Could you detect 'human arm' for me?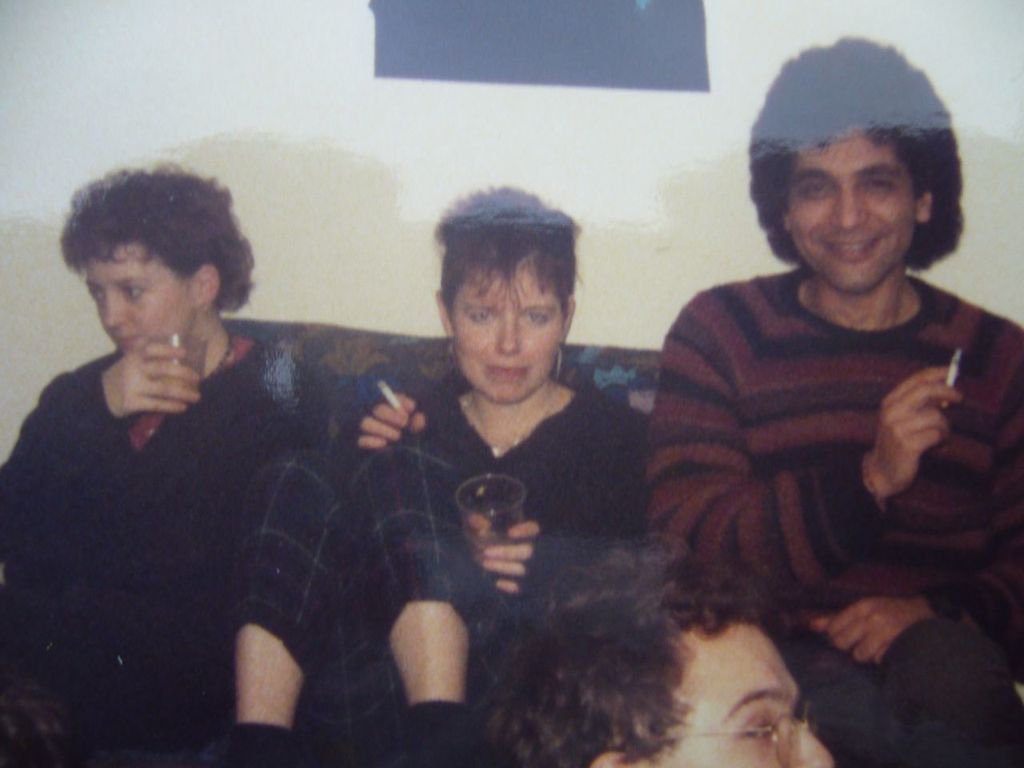
Detection result: 639:302:963:606.
